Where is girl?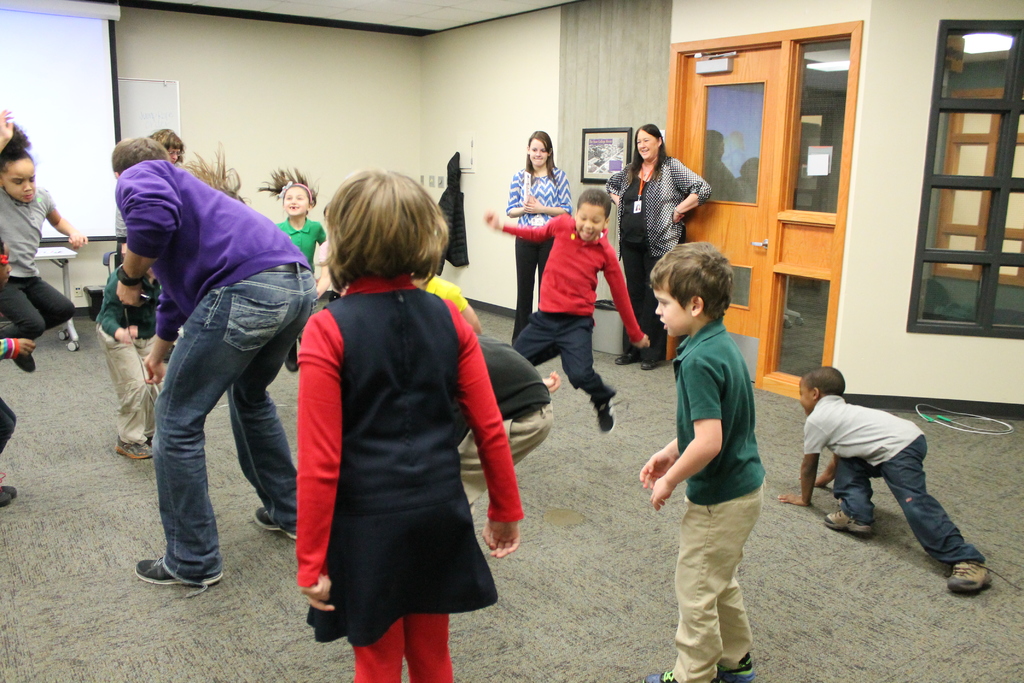
pyautogui.locateOnScreen(274, 183, 317, 276).
